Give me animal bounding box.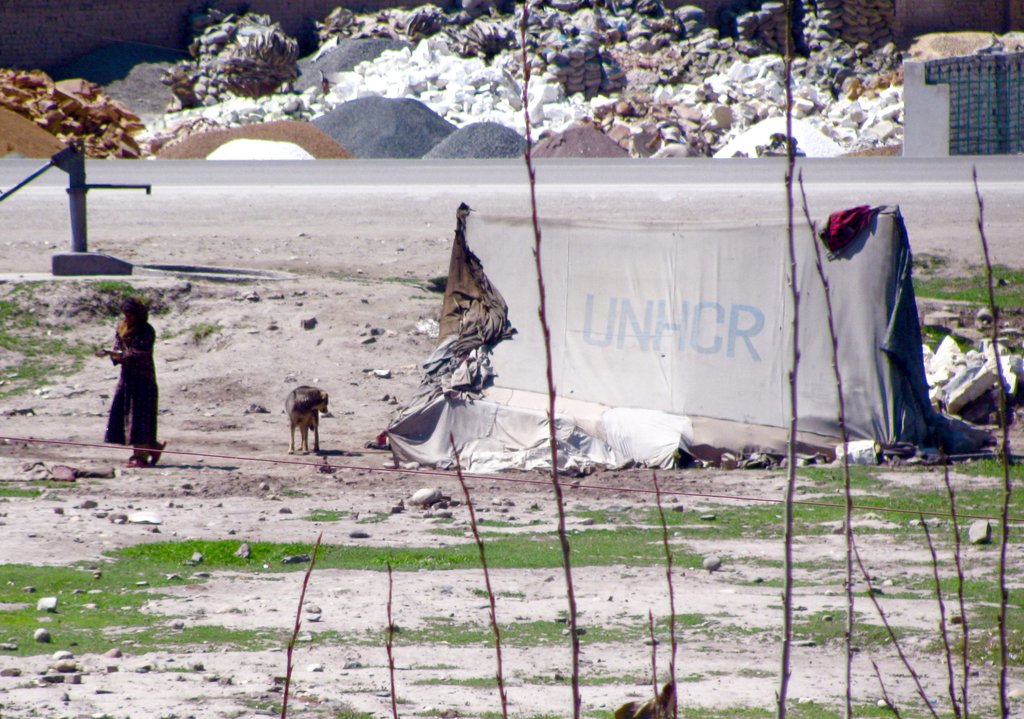
[270, 390, 336, 452].
